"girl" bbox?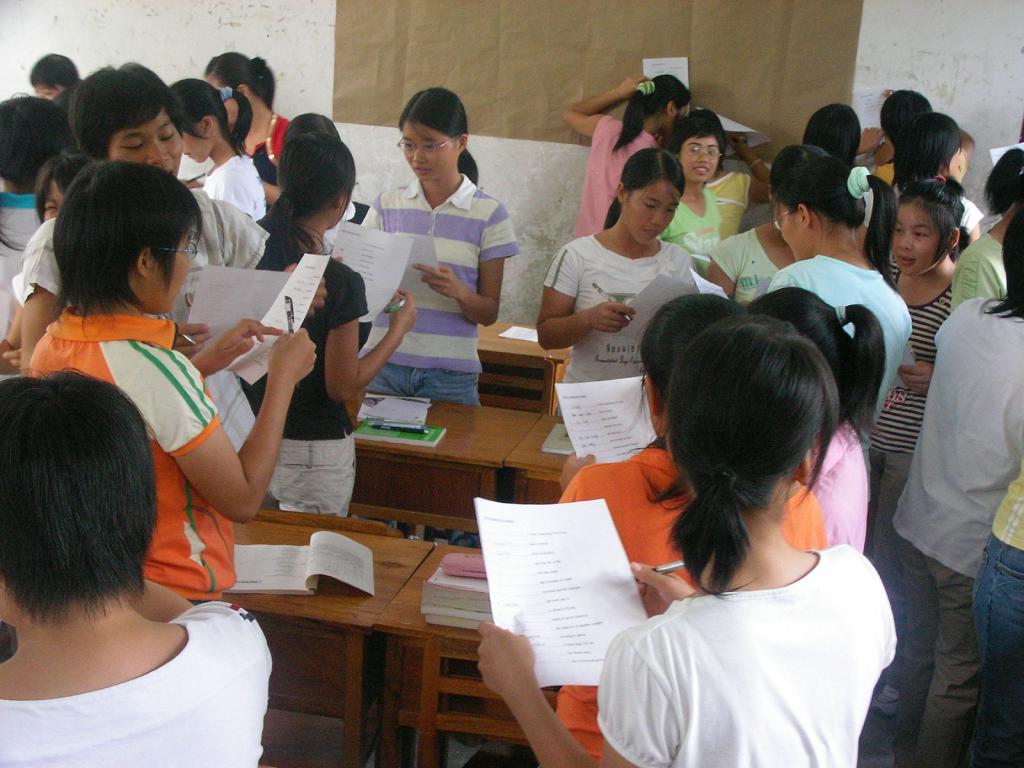
[left=532, top=145, right=692, bottom=417]
